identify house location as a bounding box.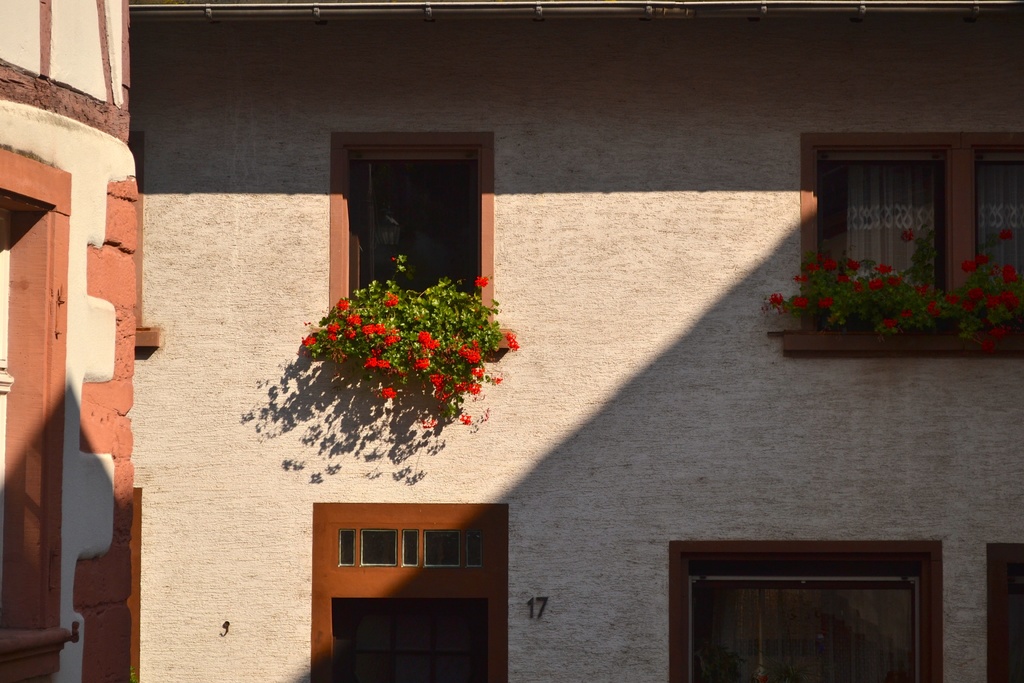
<region>0, 0, 136, 682</region>.
